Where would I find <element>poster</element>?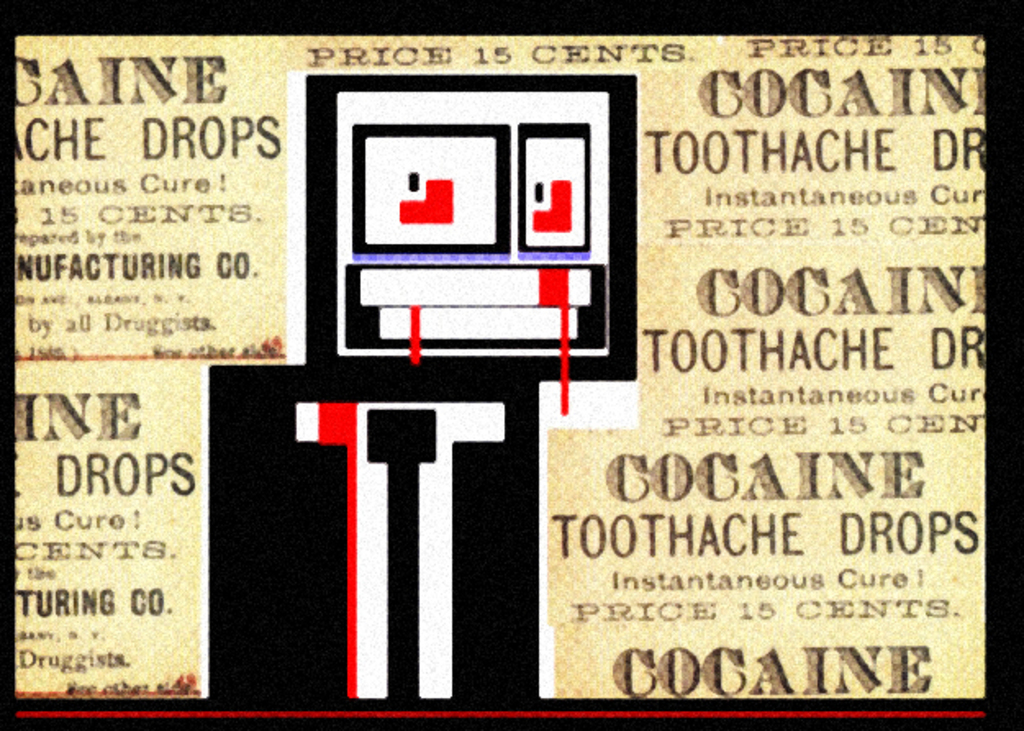
At bbox=(0, 0, 1022, 729).
